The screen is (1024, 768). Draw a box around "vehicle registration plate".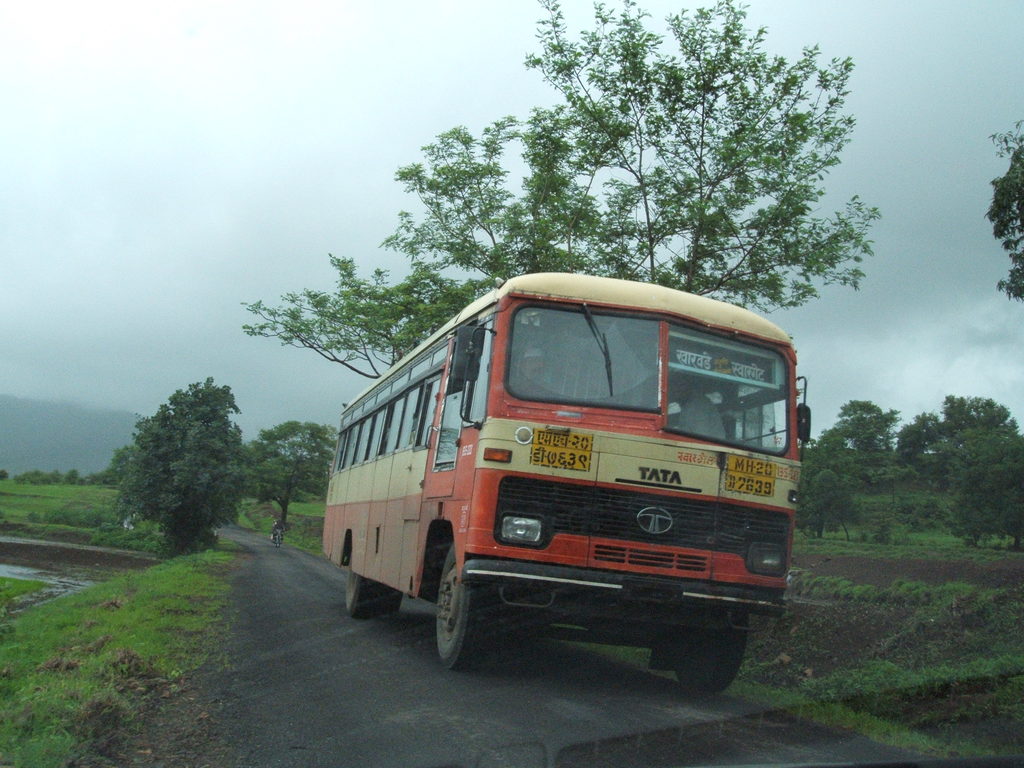
detection(527, 431, 594, 472).
